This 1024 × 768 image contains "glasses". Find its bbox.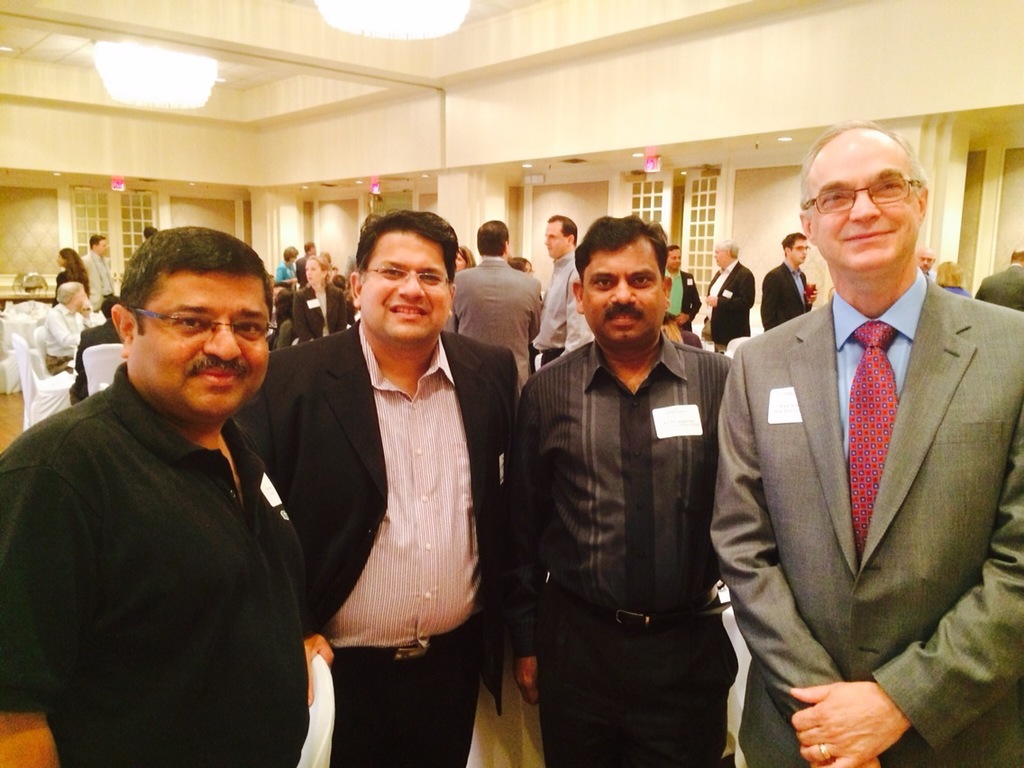
<region>106, 304, 260, 357</region>.
